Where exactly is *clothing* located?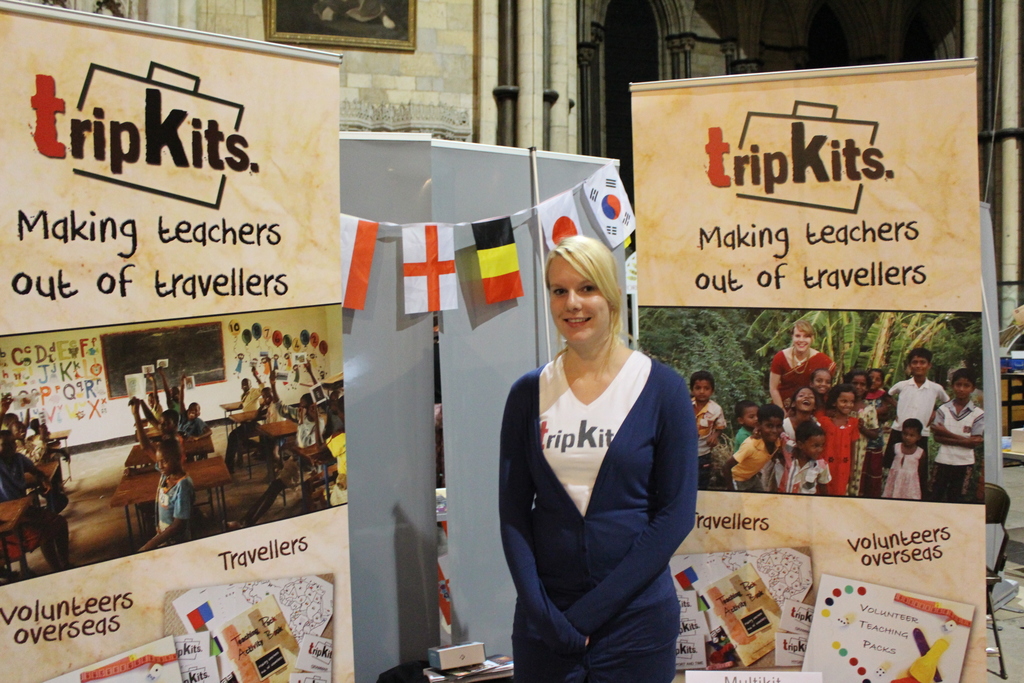
Its bounding box is box=[817, 407, 861, 485].
